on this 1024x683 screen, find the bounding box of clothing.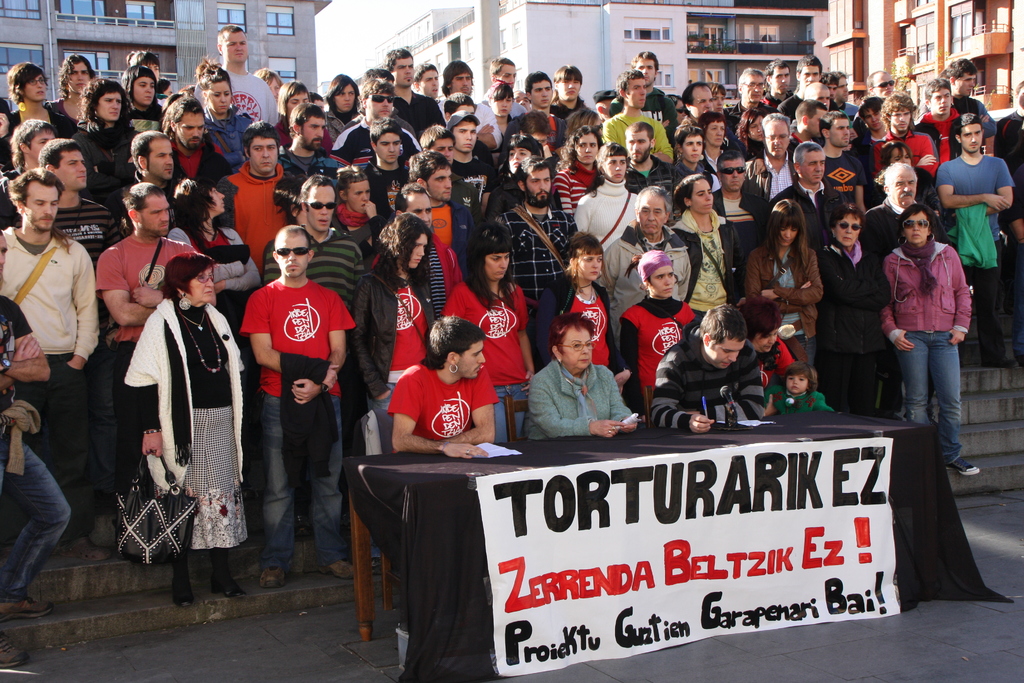
Bounding box: left=213, top=167, right=302, bottom=269.
